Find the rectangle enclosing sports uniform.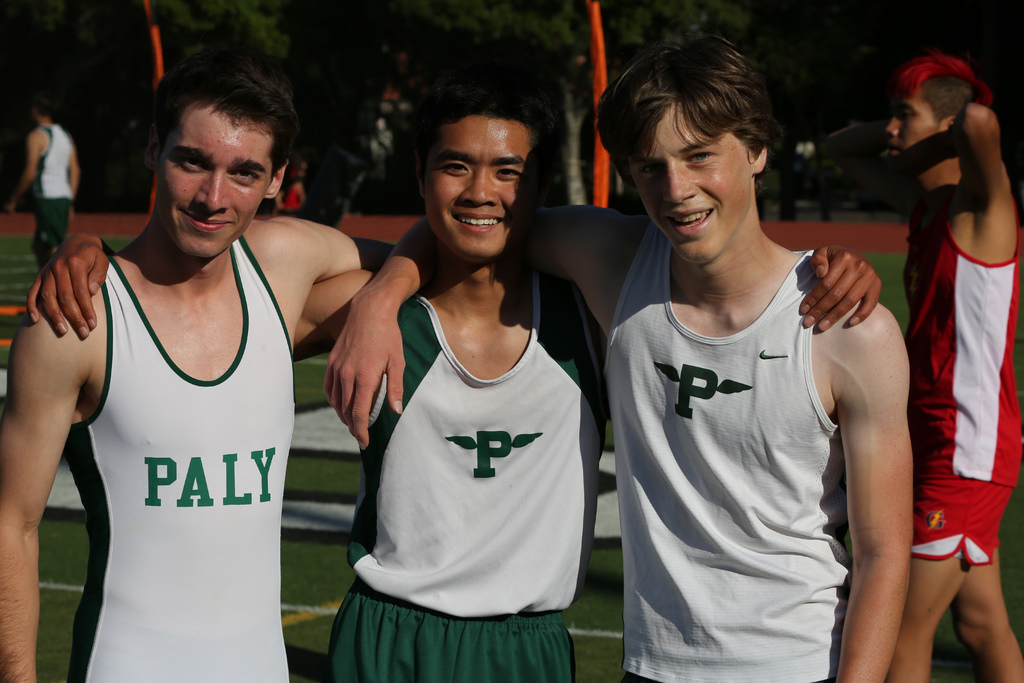
909/172/1023/563.
